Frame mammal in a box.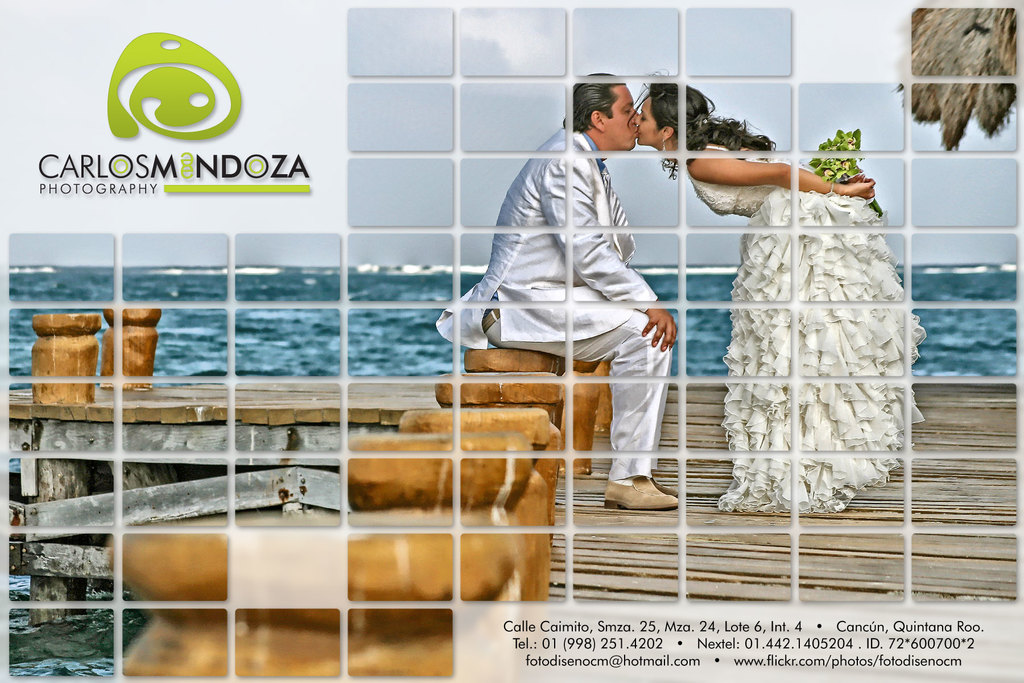
region(458, 84, 687, 448).
